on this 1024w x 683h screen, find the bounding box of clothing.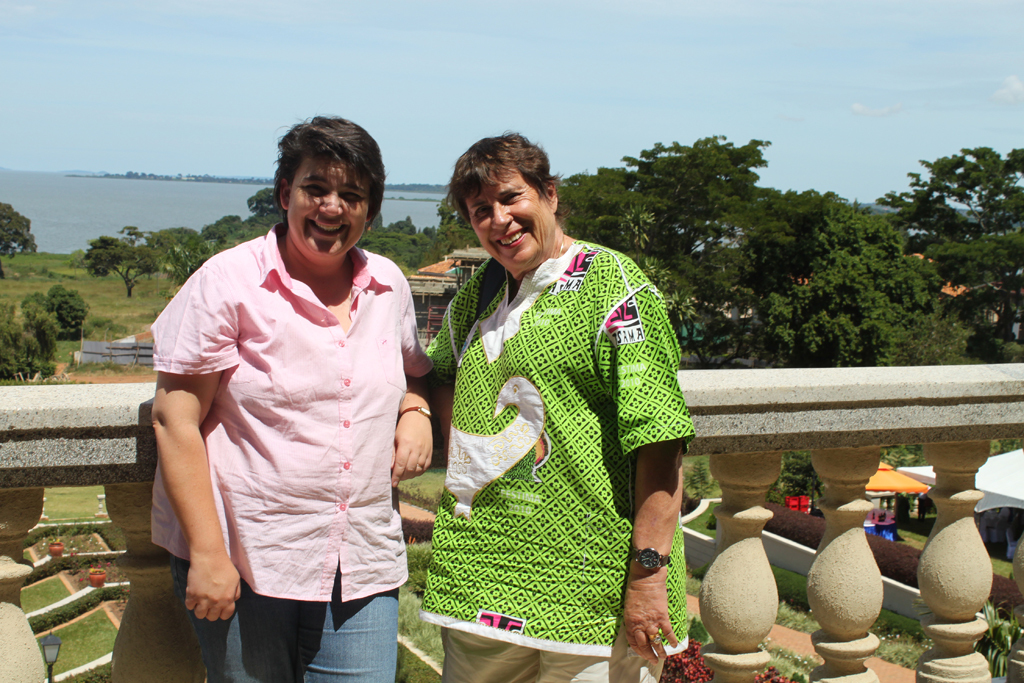
Bounding box: [left=437, top=217, right=690, bottom=667].
